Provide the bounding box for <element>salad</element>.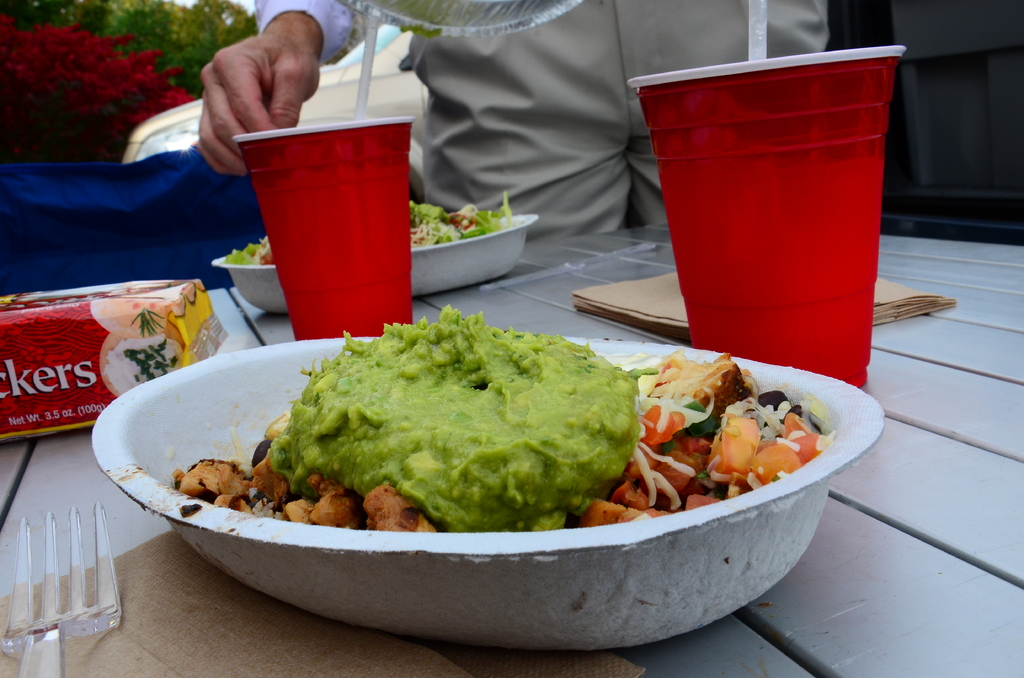
215 194 525 260.
